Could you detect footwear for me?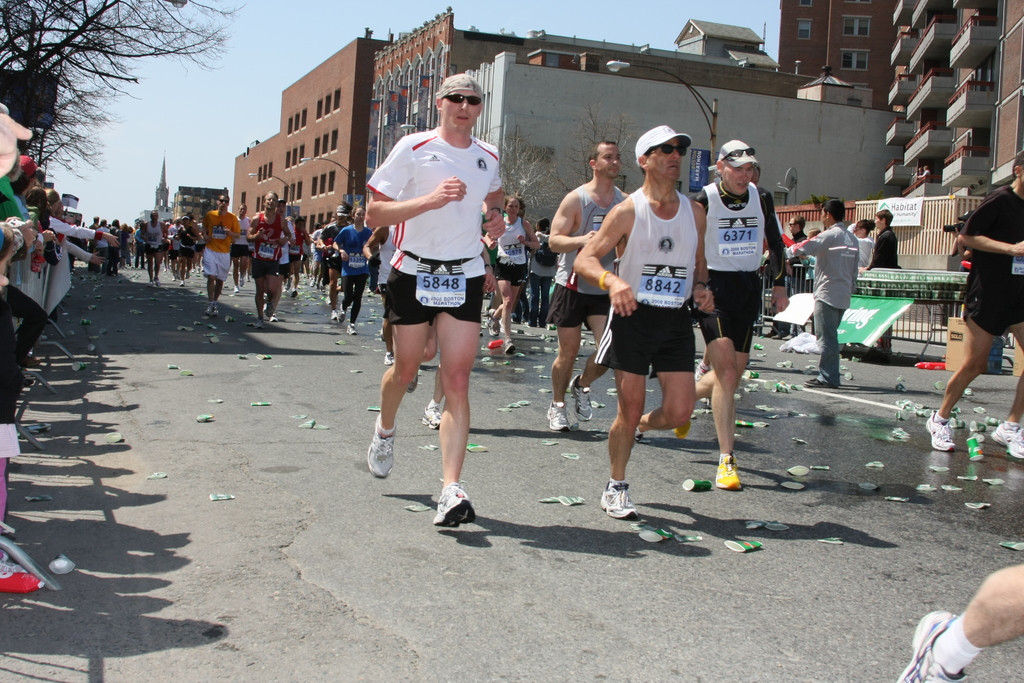
Detection result: (x1=265, y1=297, x2=275, y2=317).
